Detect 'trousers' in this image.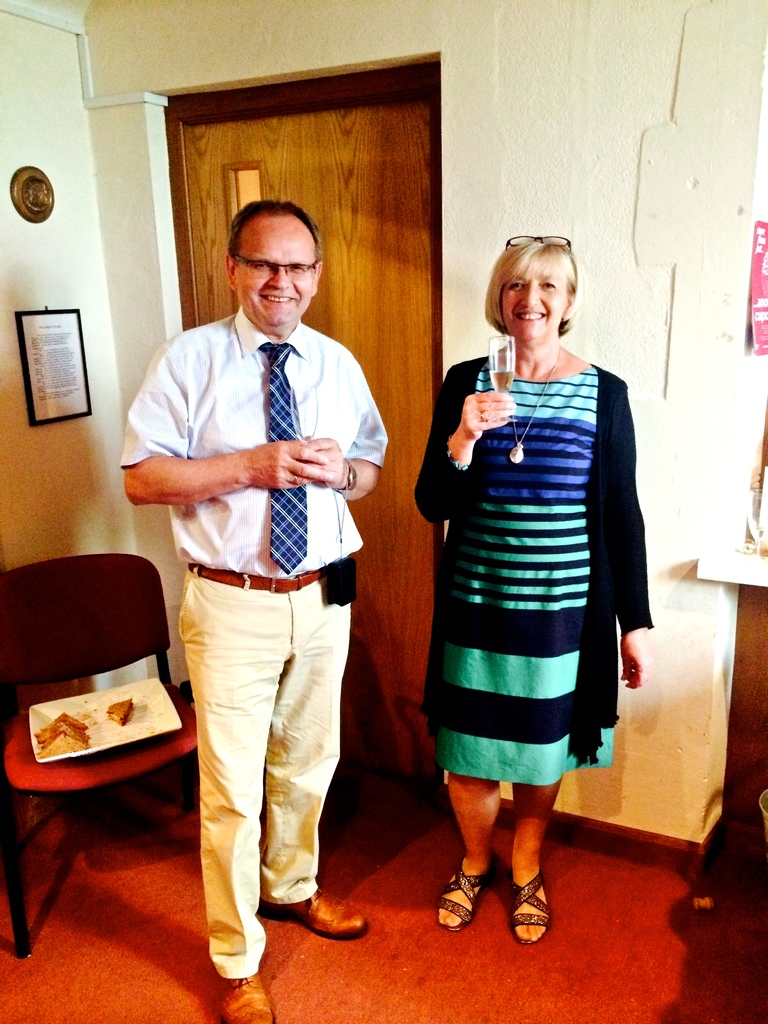
Detection: left=175, top=539, right=357, bottom=943.
